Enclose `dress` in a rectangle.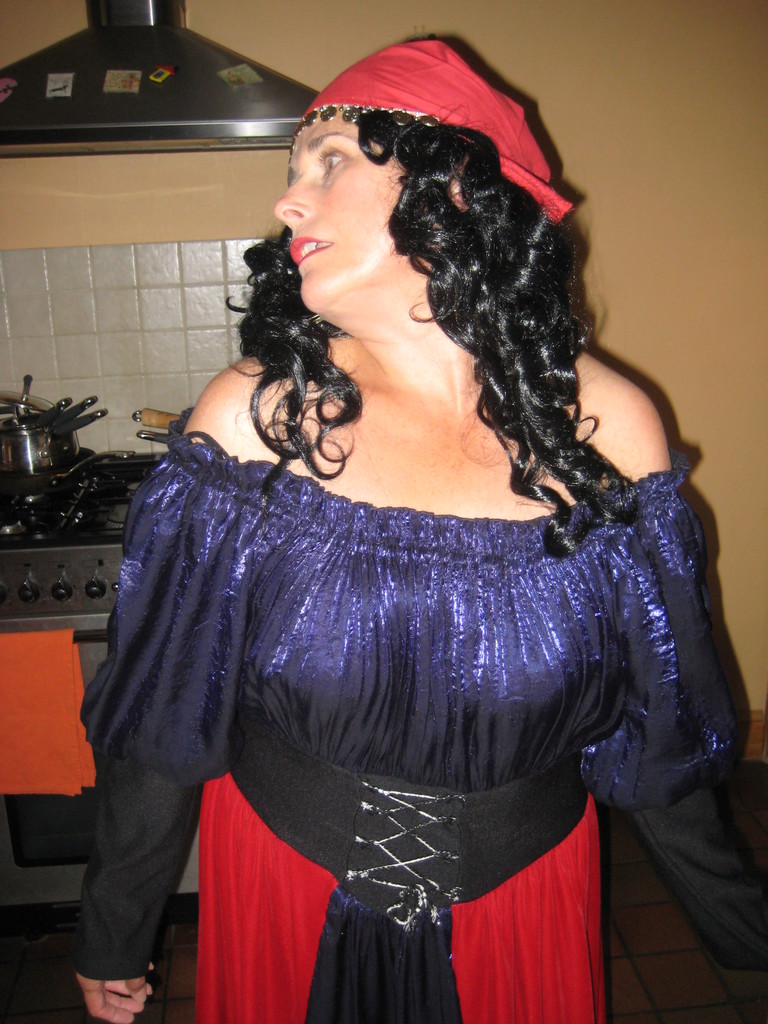
region(72, 407, 767, 1023).
